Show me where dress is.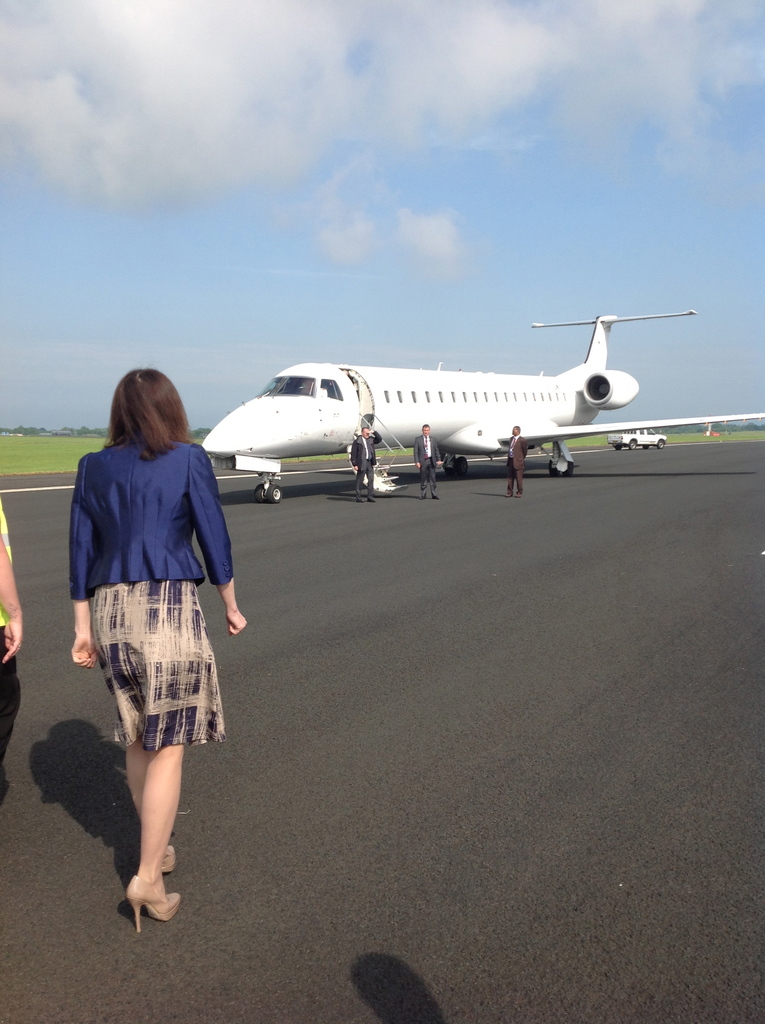
dress is at rect(90, 580, 227, 755).
